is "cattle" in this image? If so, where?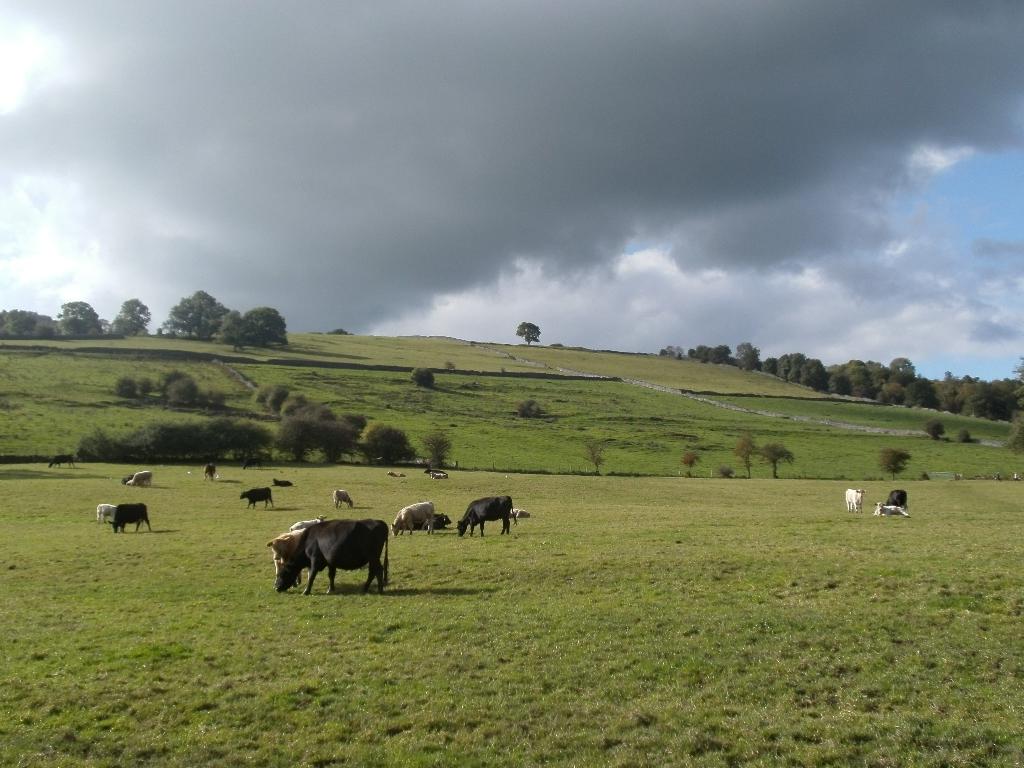
Yes, at box=[47, 454, 77, 471].
